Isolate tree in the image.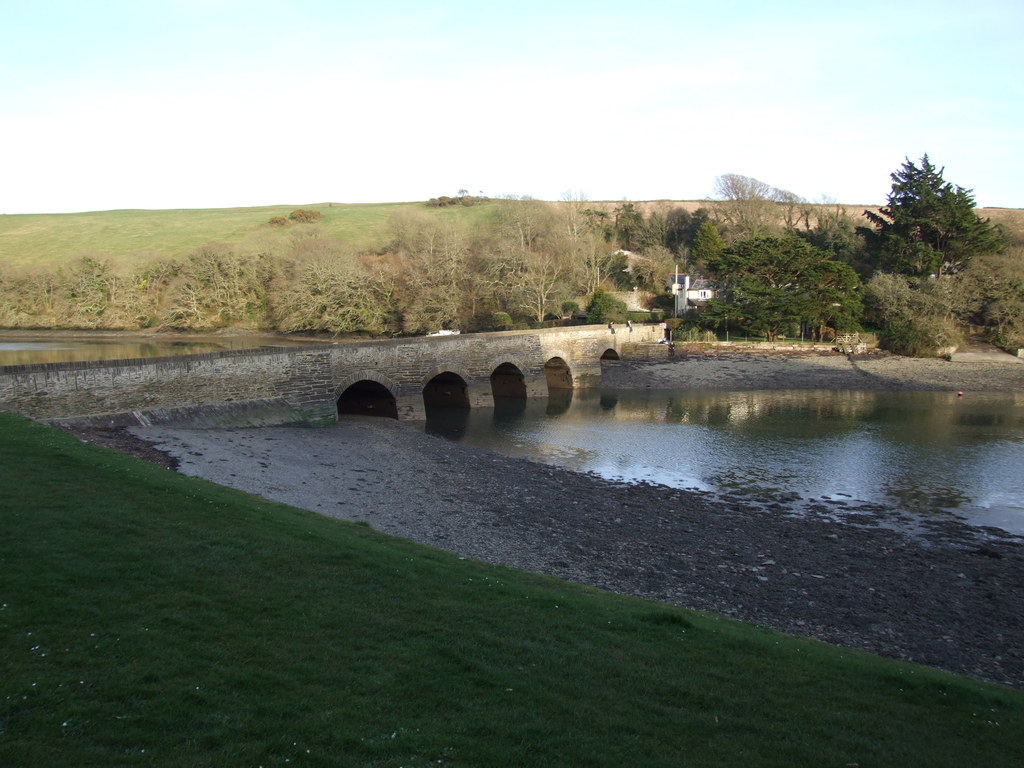
Isolated region: (x1=605, y1=197, x2=689, y2=296).
